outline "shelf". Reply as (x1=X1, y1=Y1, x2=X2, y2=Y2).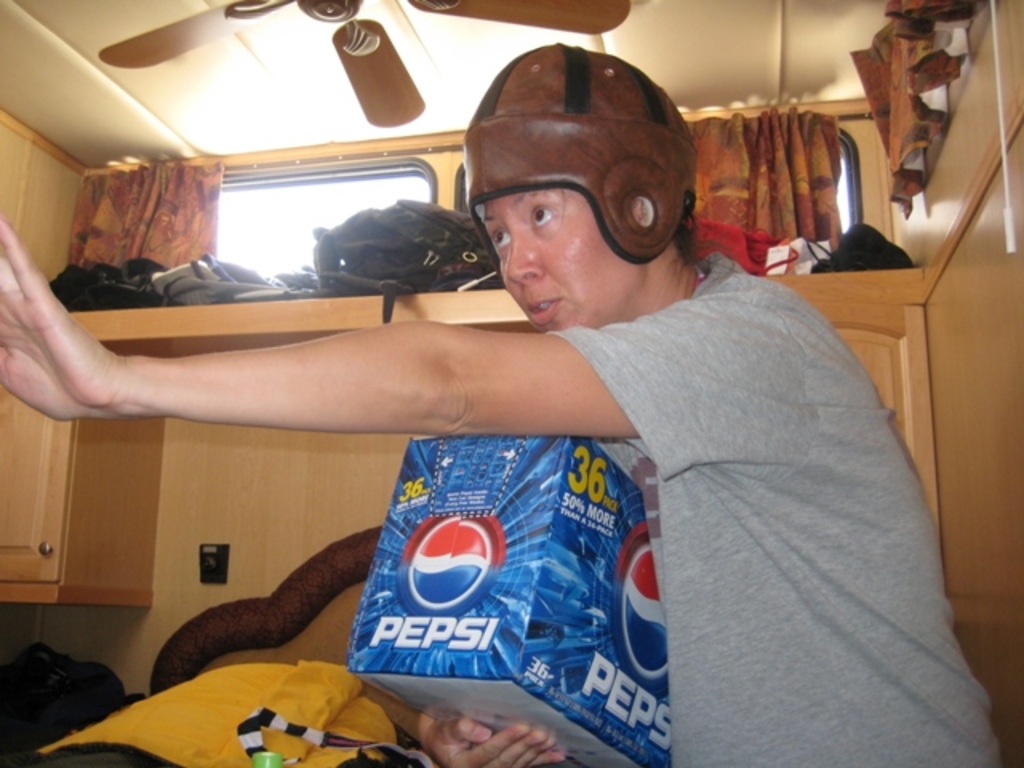
(x1=0, y1=0, x2=1022, y2=766).
